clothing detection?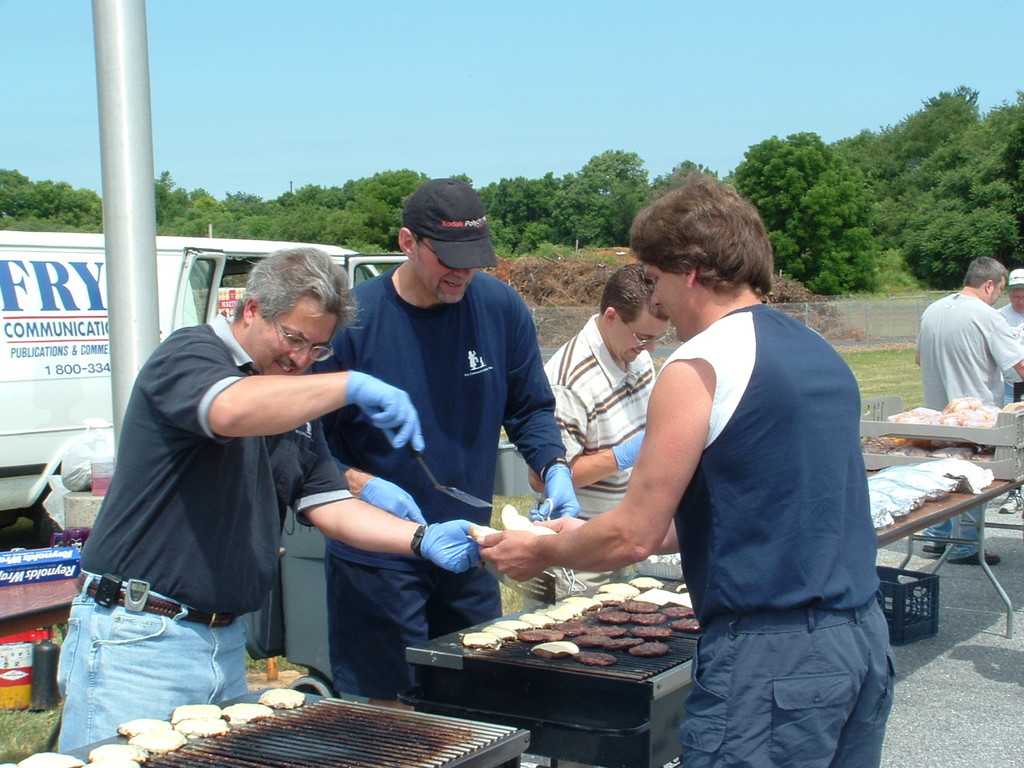
x1=642 y1=304 x2=904 y2=767
